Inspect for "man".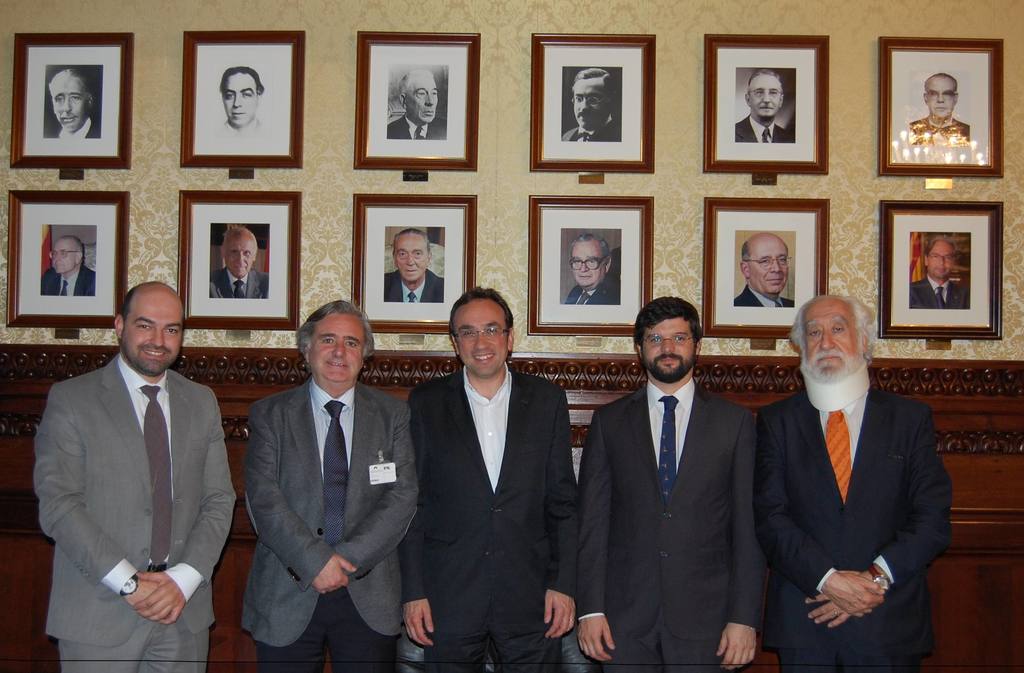
Inspection: [x1=42, y1=72, x2=99, y2=143].
